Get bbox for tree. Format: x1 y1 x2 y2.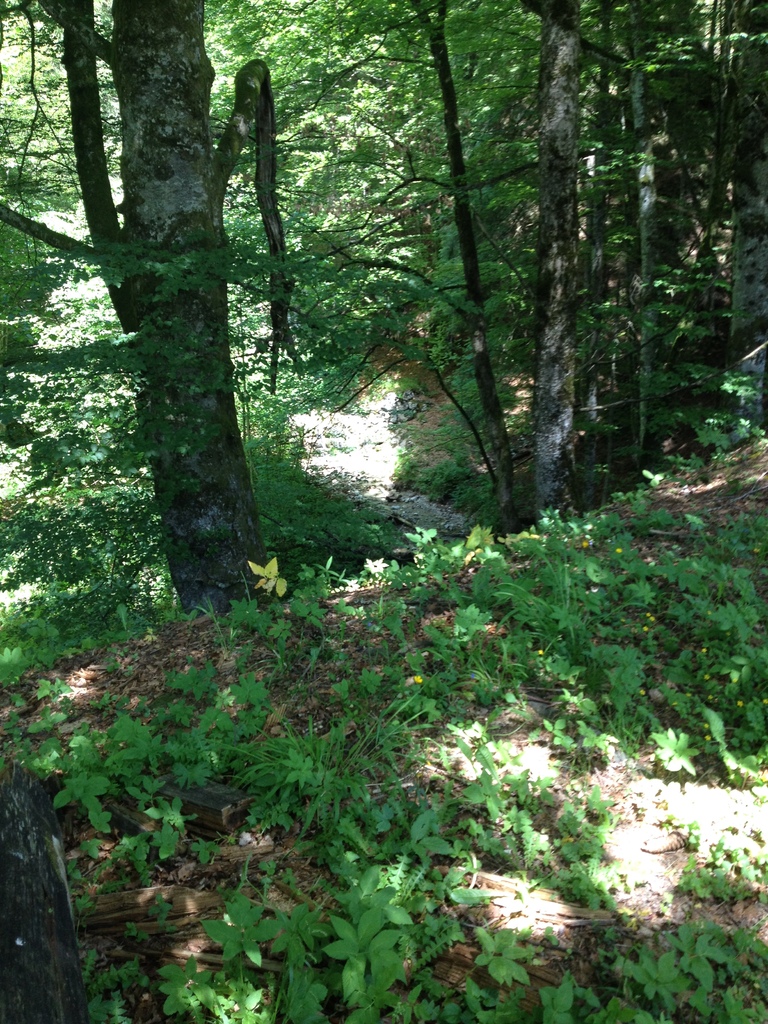
32 3 751 693.
